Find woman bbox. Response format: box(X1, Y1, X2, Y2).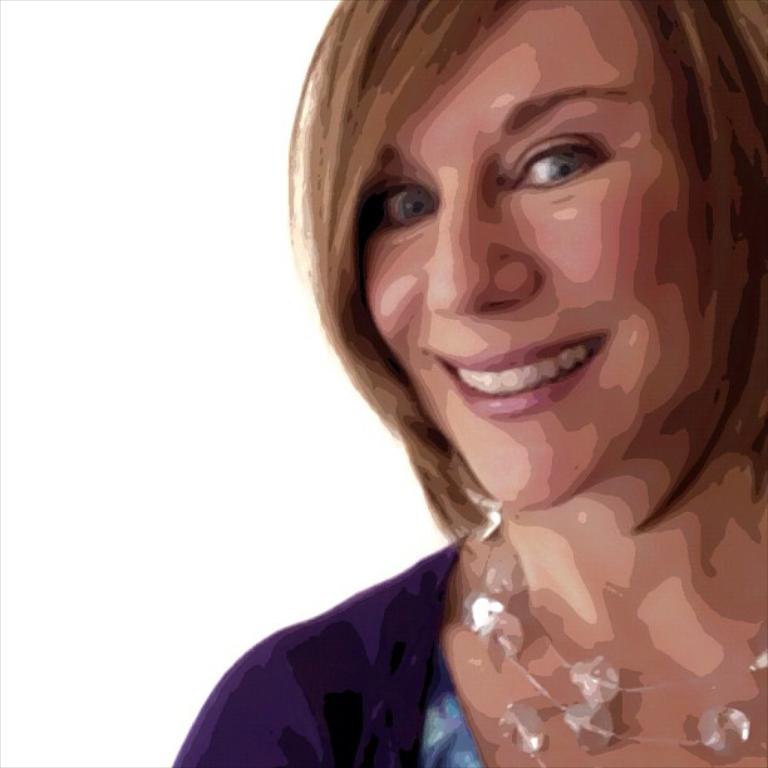
box(203, 0, 767, 739).
